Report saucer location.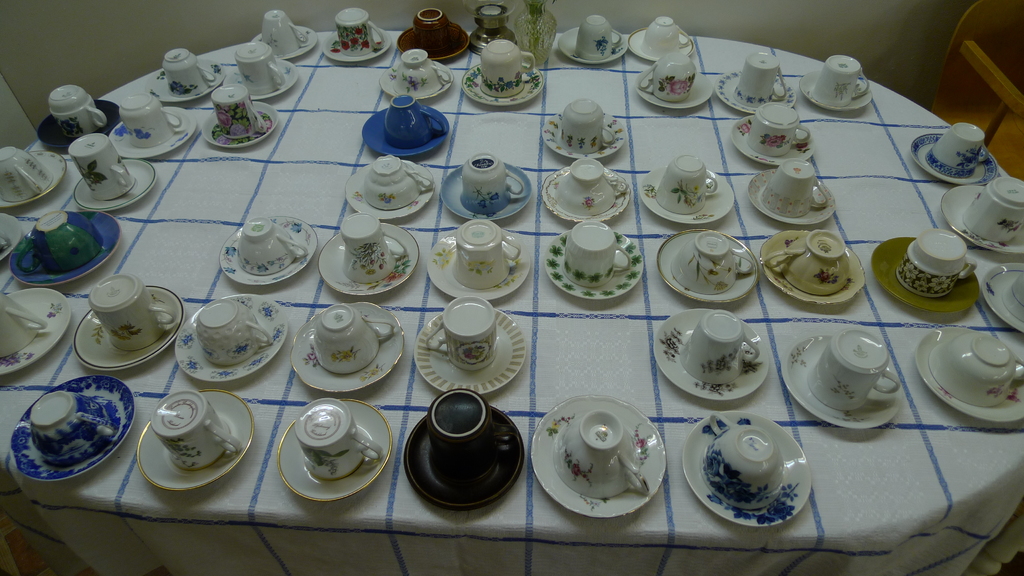
Report: 344/162/436/221.
